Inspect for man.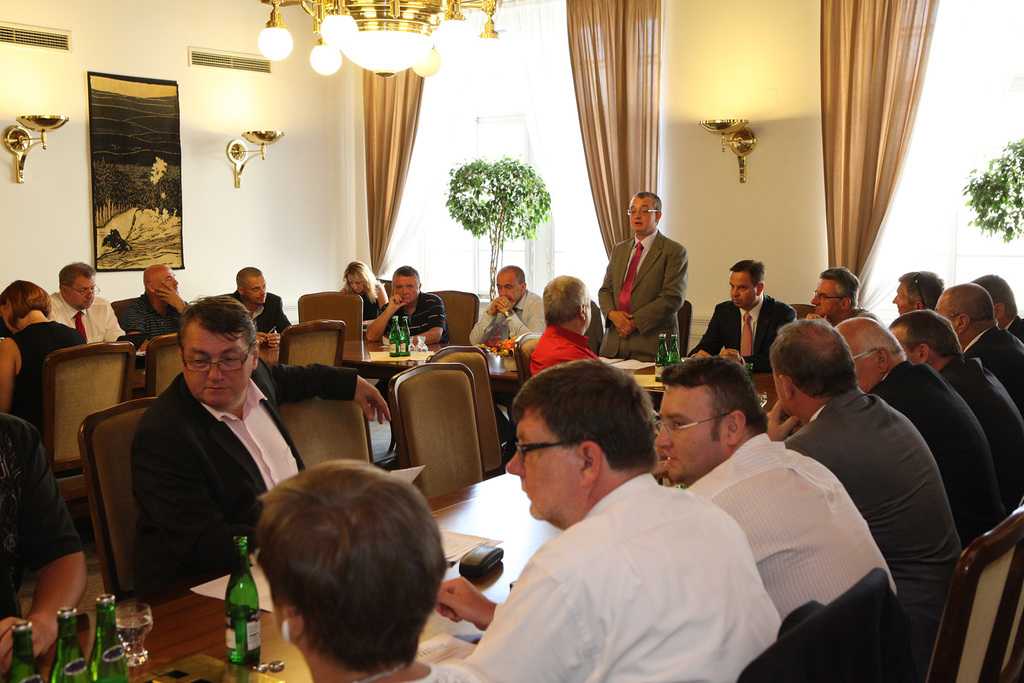
Inspection: <bbox>46, 262, 129, 346</bbox>.
